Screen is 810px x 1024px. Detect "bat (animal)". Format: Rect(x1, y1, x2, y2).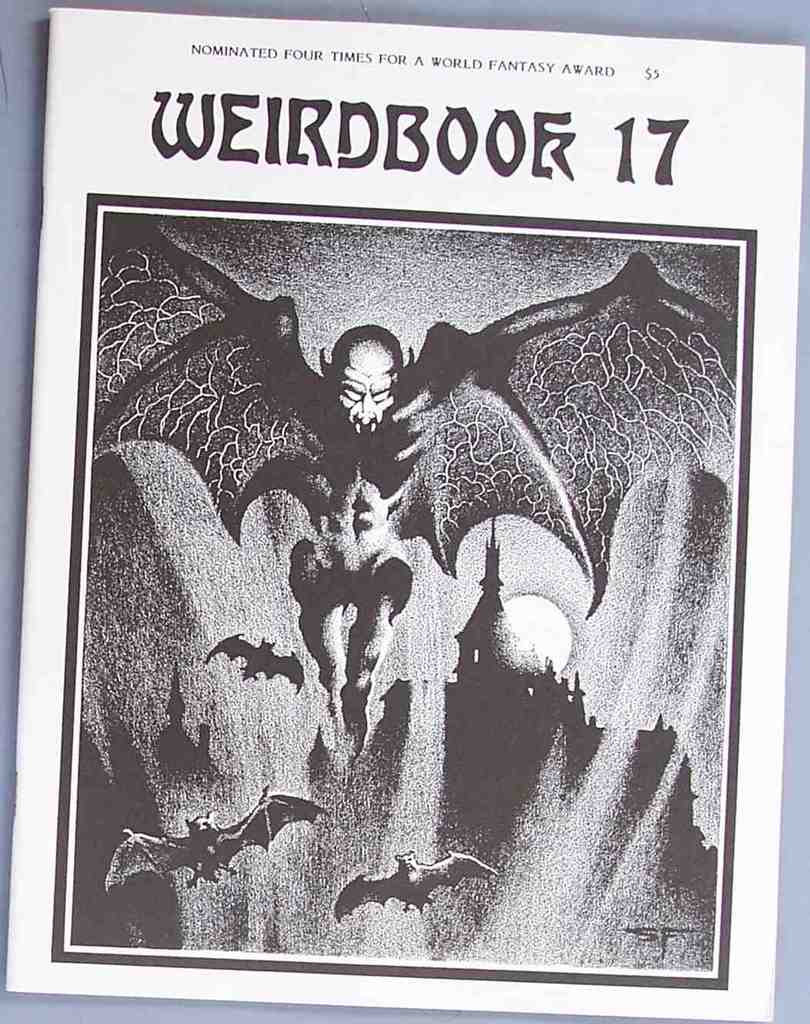
Rect(335, 842, 503, 912).
